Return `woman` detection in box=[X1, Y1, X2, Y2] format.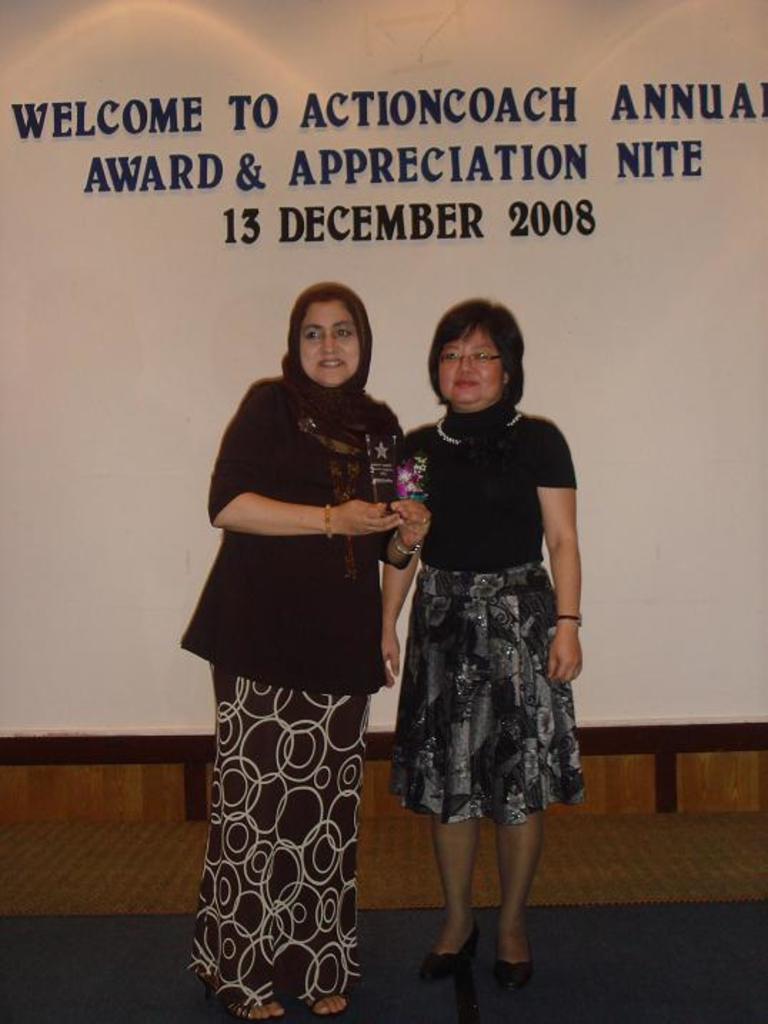
box=[194, 273, 425, 994].
